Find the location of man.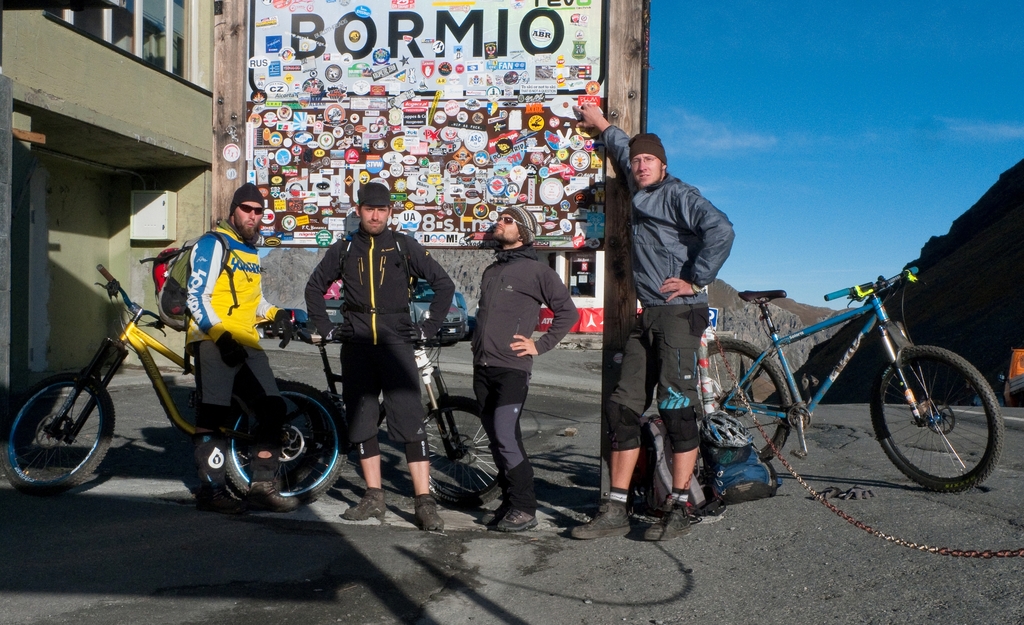
Location: (556, 95, 739, 544).
